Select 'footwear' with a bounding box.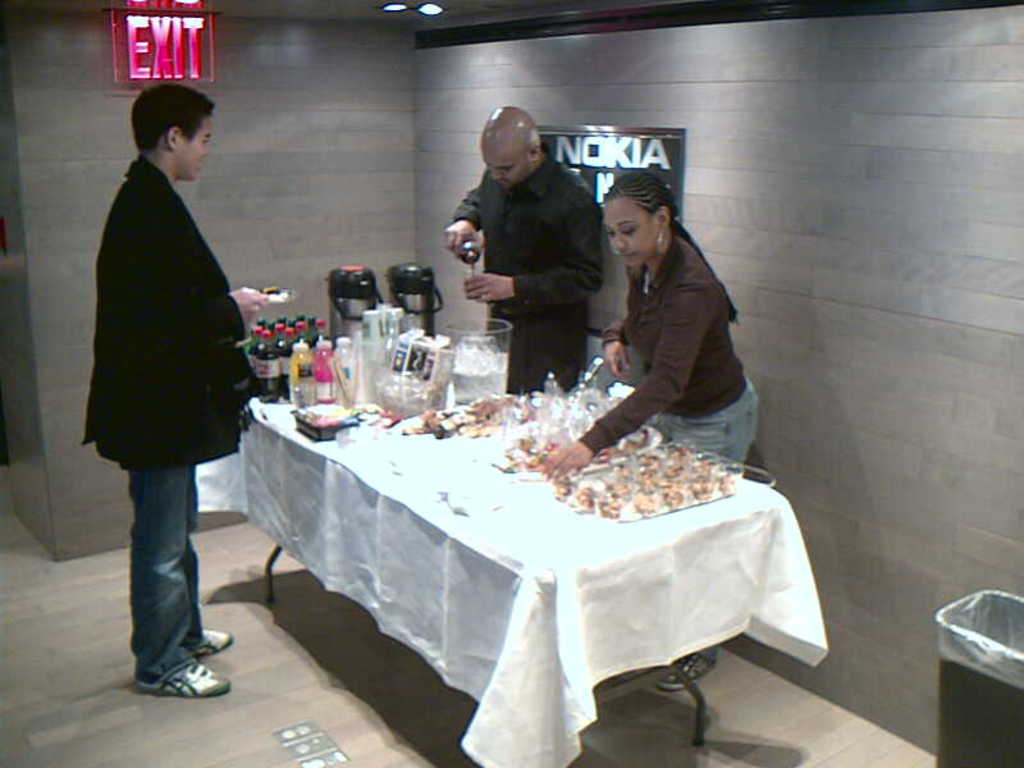
{"x1": 657, "y1": 658, "x2": 724, "y2": 690}.
